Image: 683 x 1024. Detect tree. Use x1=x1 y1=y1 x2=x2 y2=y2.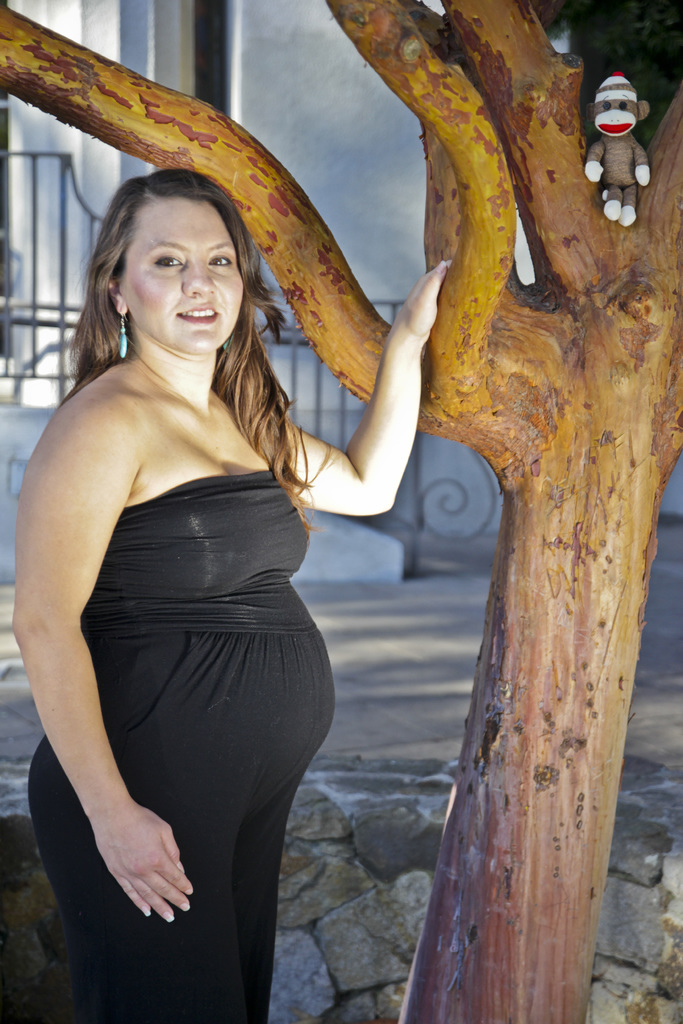
x1=0 y1=0 x2=675 y2=1023.
